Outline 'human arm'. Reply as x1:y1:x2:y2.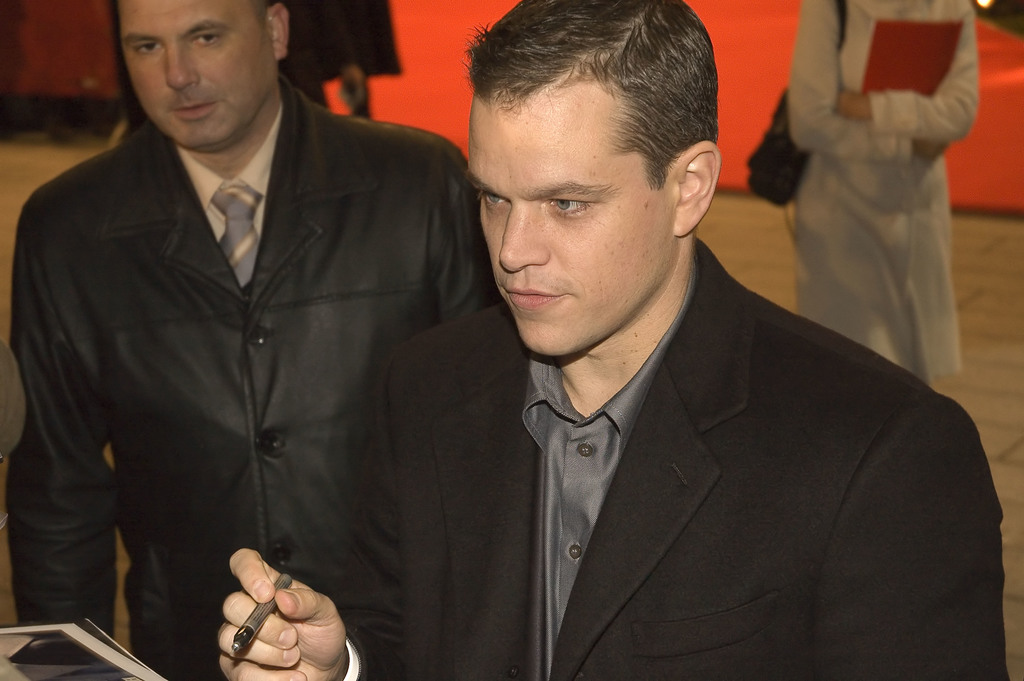
422:123:509:353.
